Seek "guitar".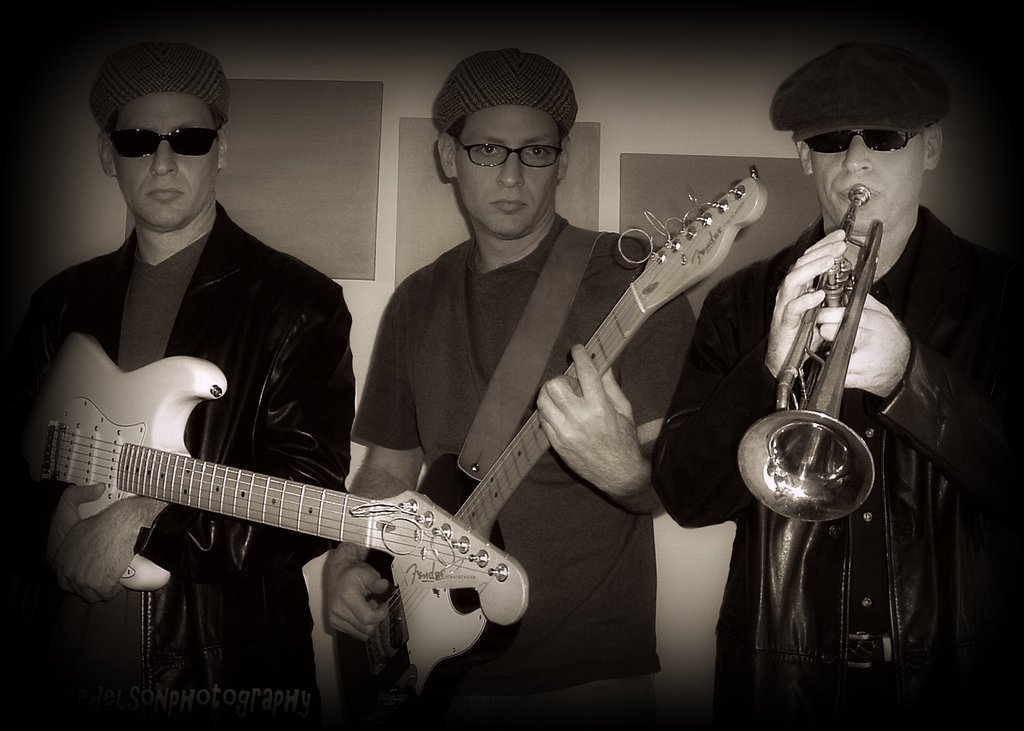
333/165/769/730.
